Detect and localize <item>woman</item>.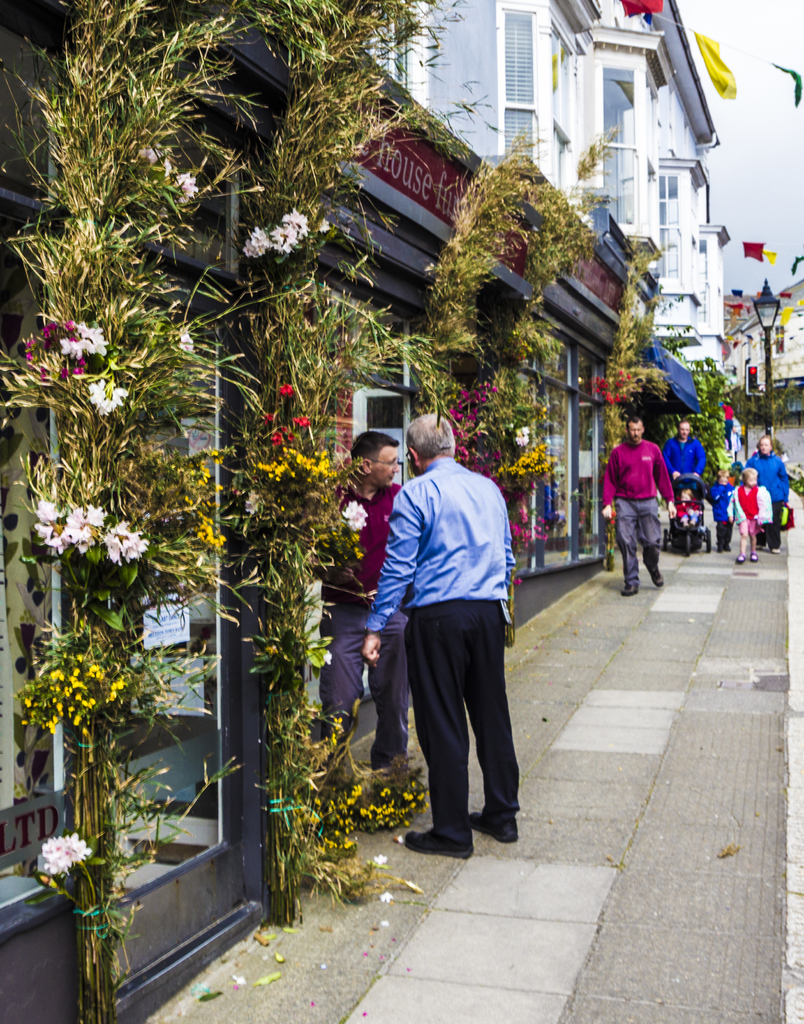
Localized at (746, 435, 788, 550).
